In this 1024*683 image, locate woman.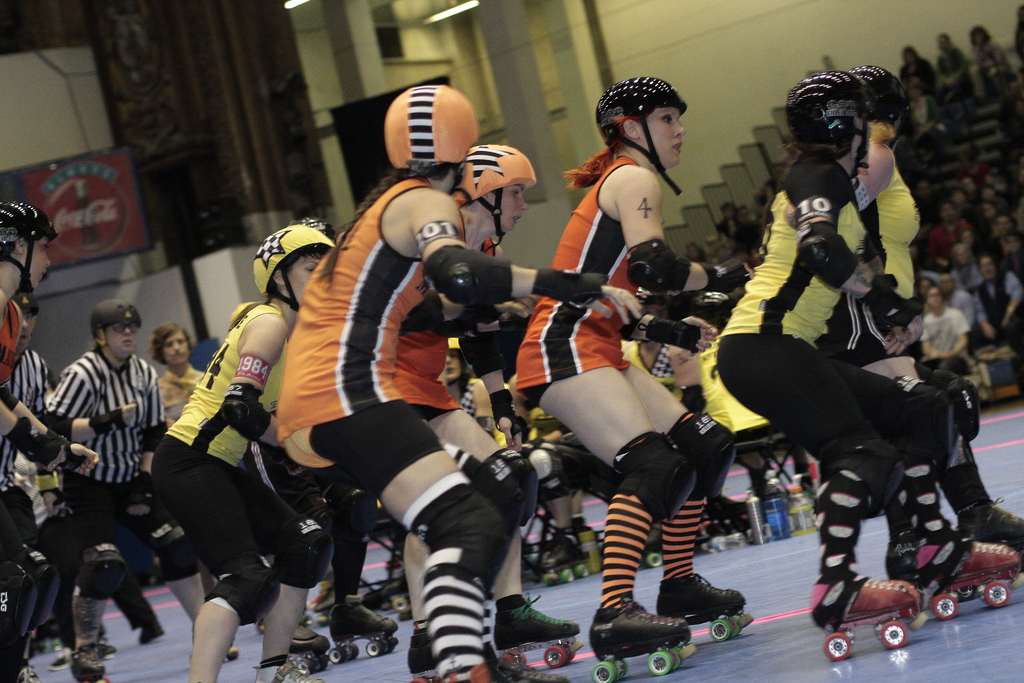
Bounding box: left=500, top=70, right=753, bottom=674.
